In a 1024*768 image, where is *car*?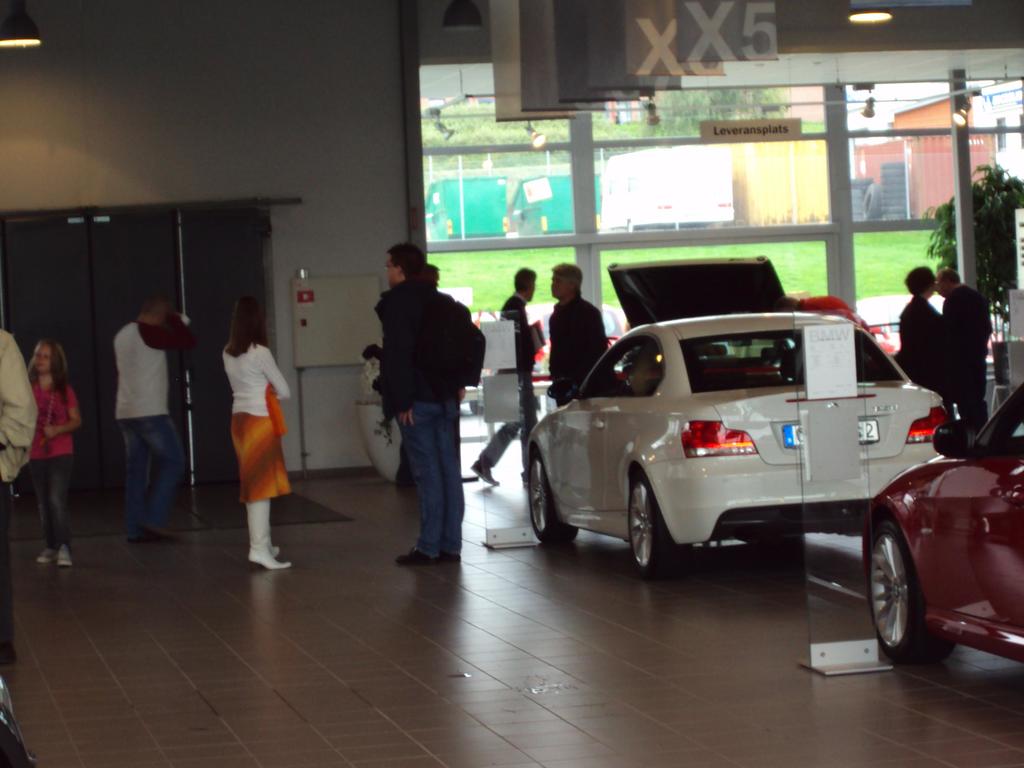
box(522, 304, 947, 605).
